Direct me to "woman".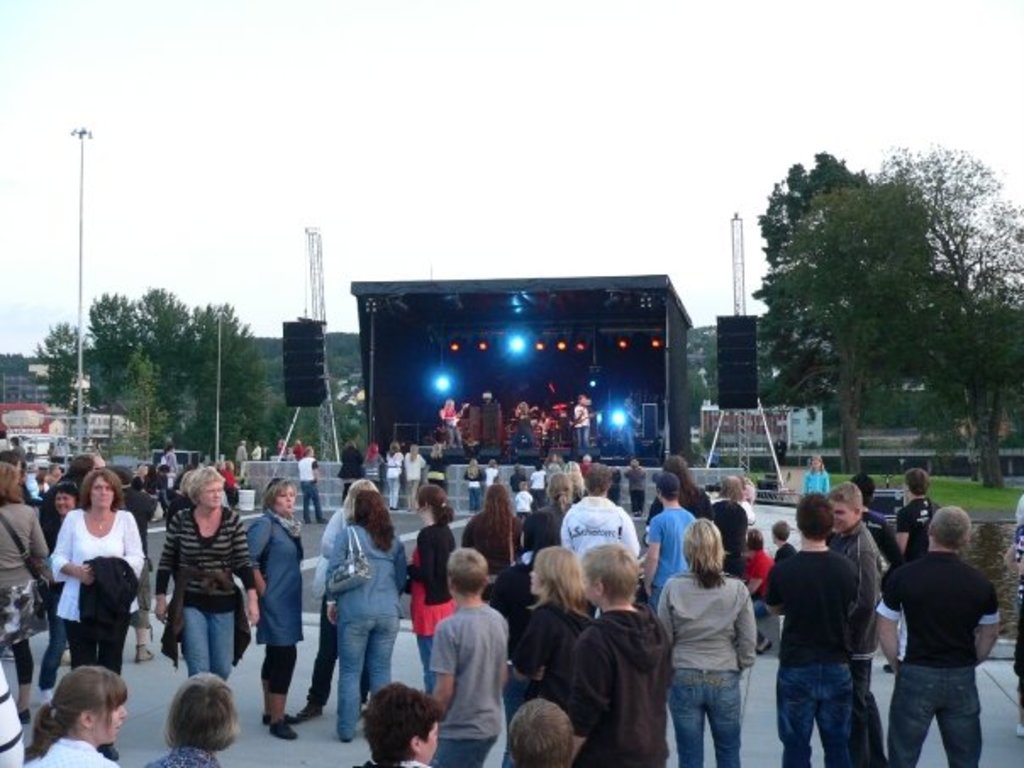
Direction: [802, 453, 831, 495].
